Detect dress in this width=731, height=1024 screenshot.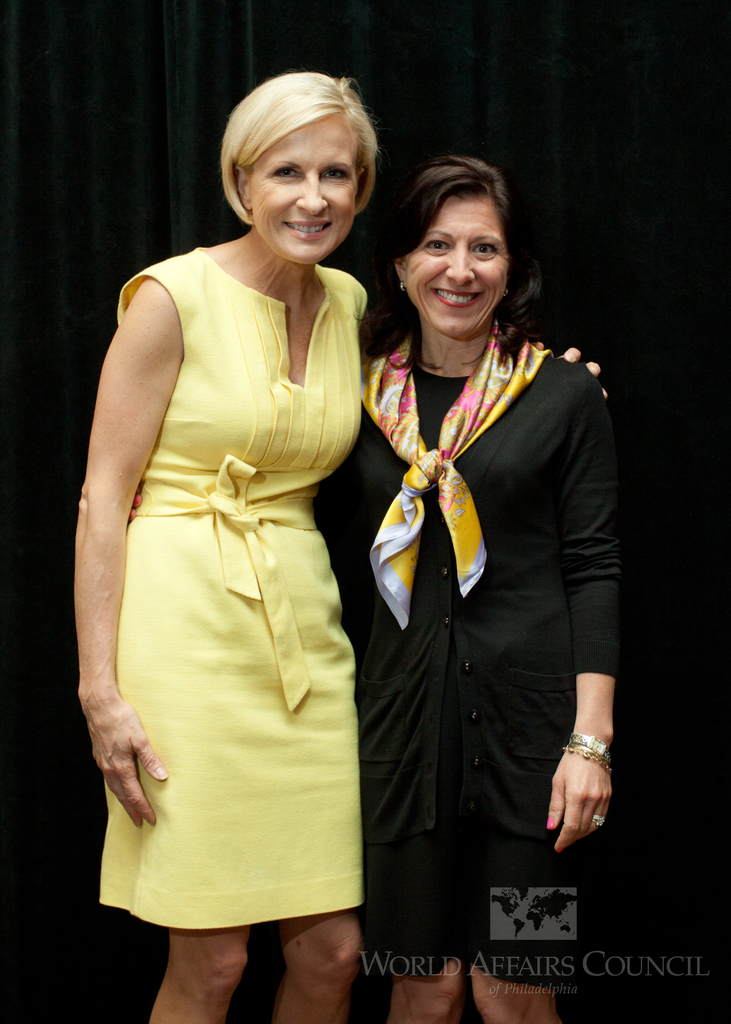
Detection: pyautogui.locateOnScreen(93, 248, 363, 932).
